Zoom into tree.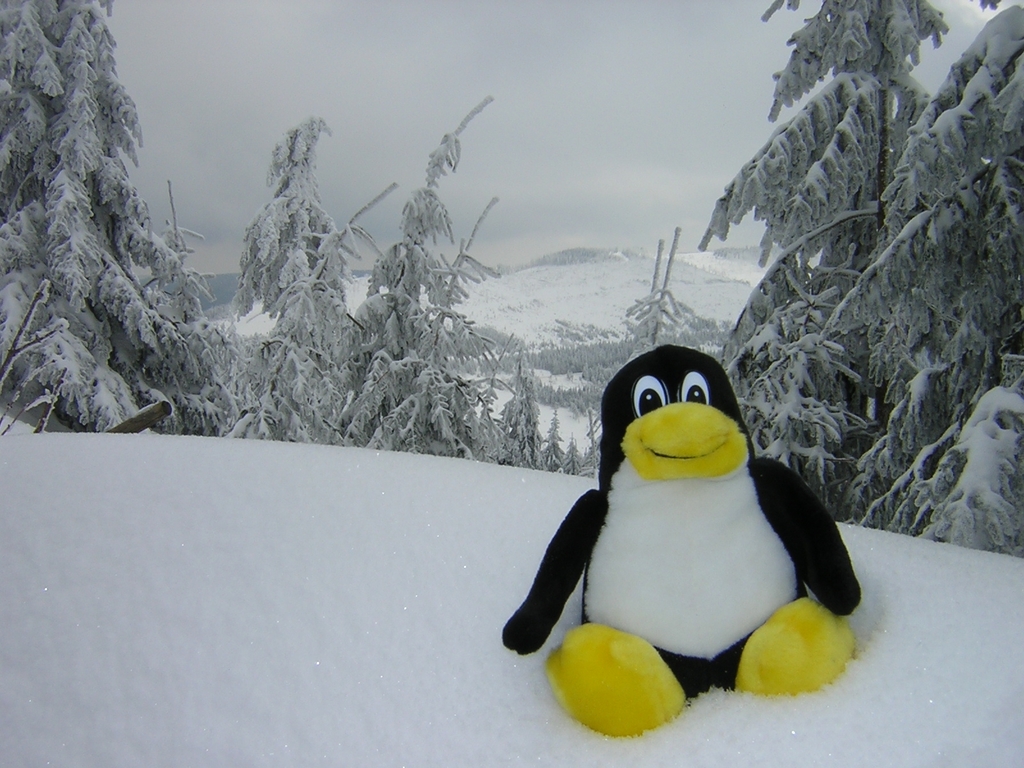
Zoom target: 812:1:1023:556.
